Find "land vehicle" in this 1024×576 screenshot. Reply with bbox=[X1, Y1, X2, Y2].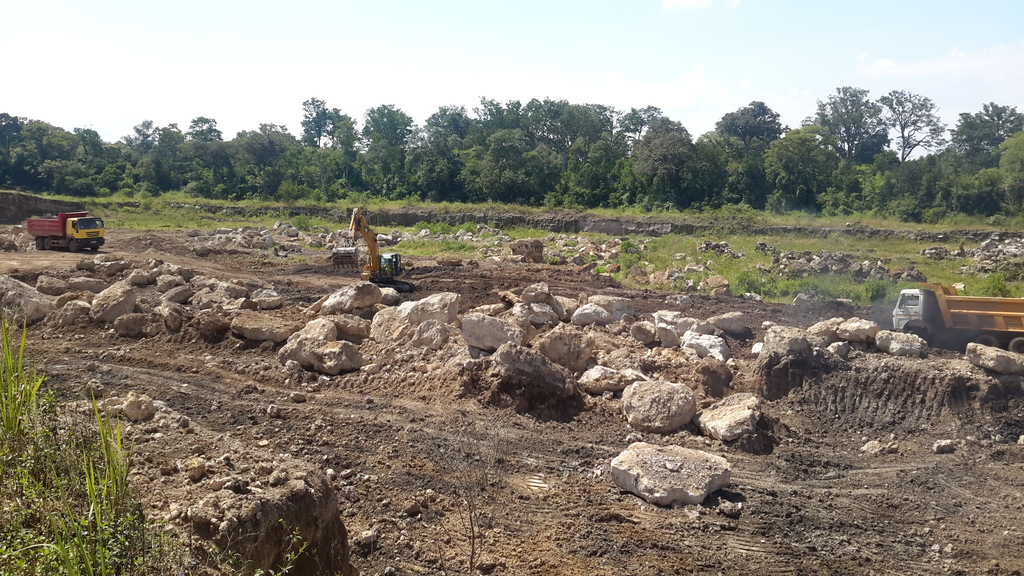
bbox=[891, 282, 1023, 353].
